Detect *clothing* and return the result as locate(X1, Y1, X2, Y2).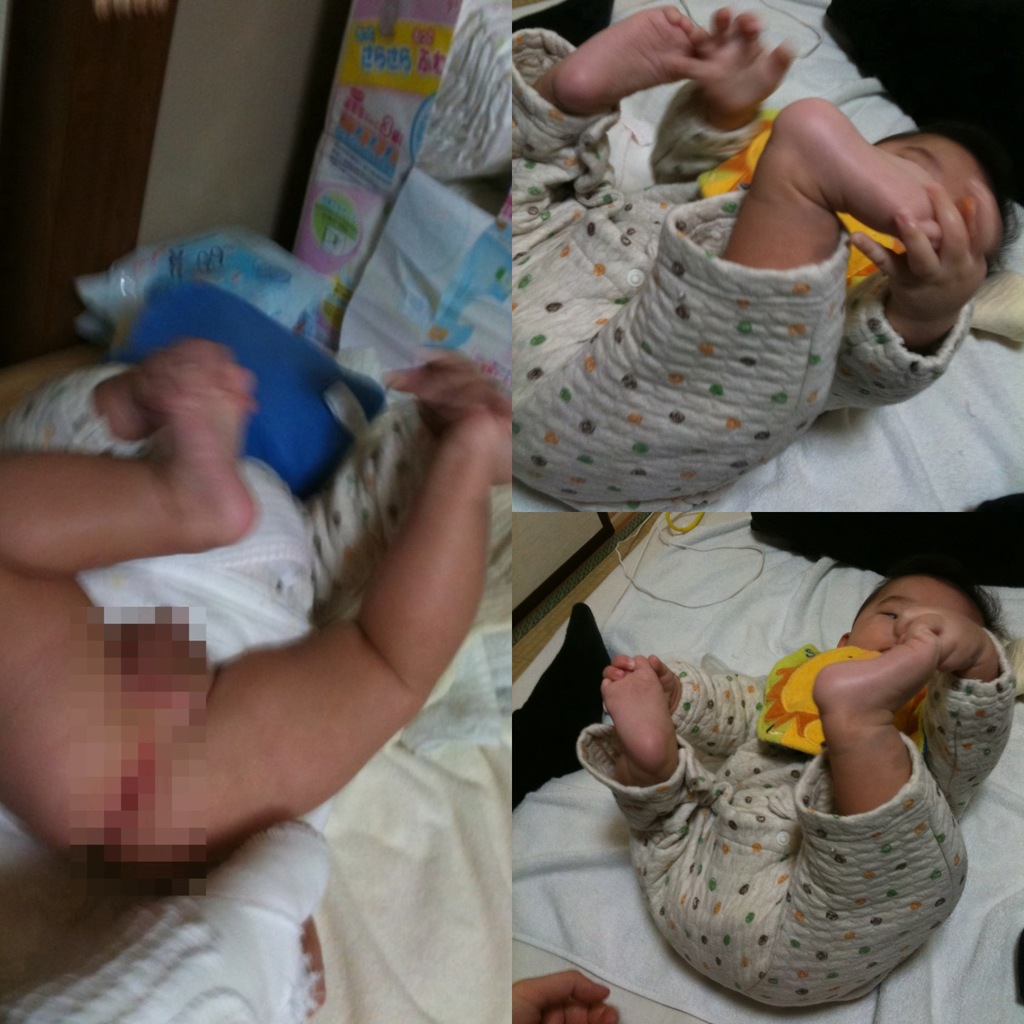
locate(15, 405, 462, 657).
